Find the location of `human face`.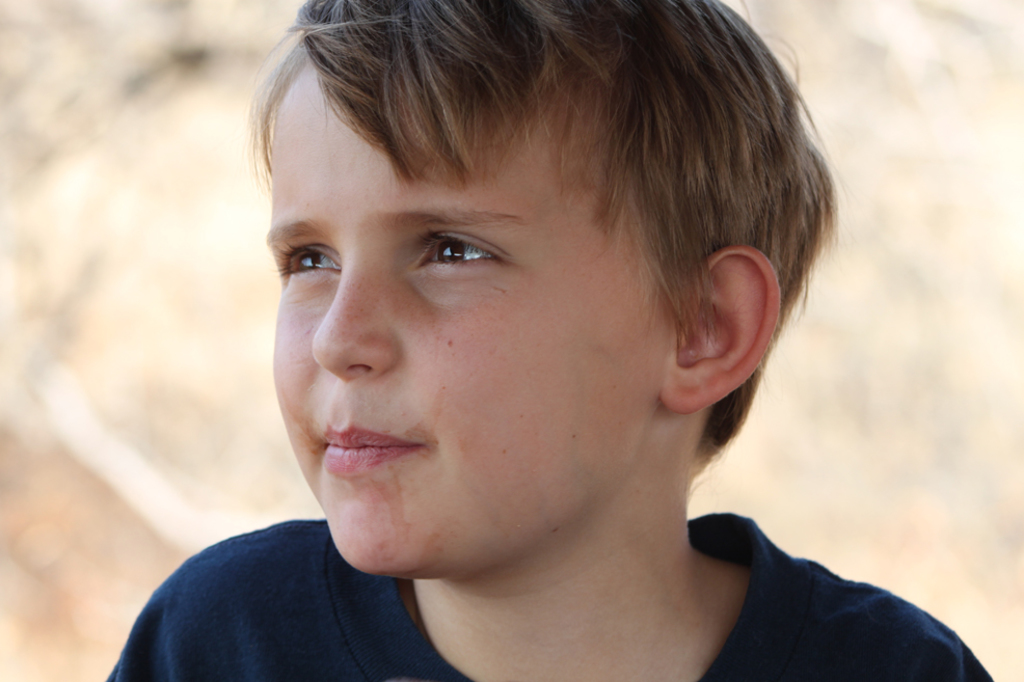
Location: bbox(269, 65, 662, 577).
